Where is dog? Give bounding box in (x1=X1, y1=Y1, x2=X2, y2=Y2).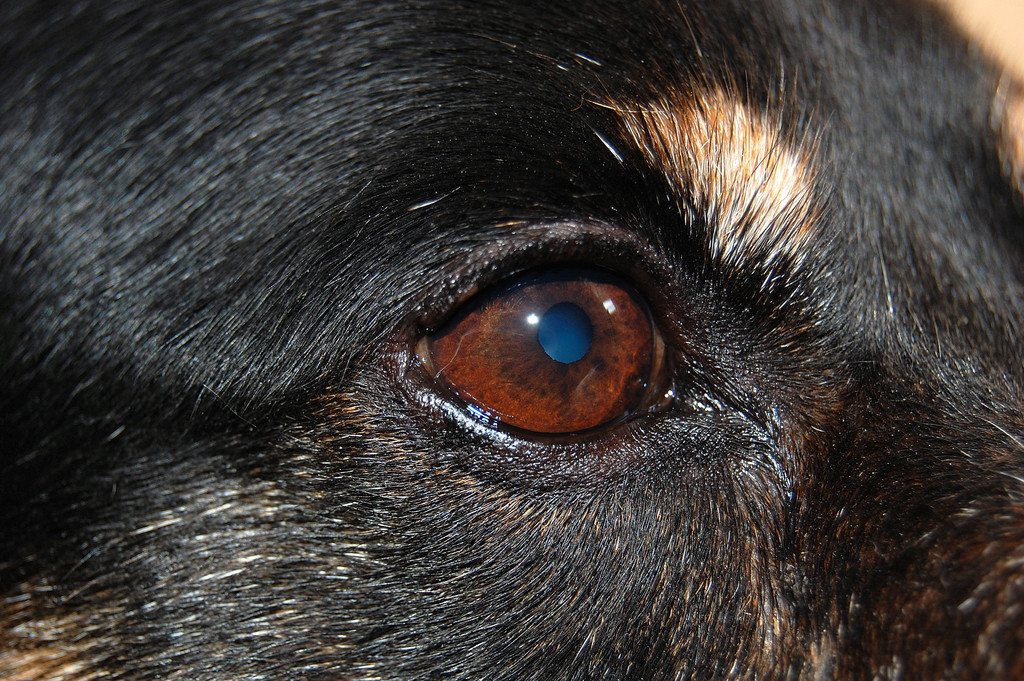
(x1=0, y1=0, x2=1023, y2=680).
